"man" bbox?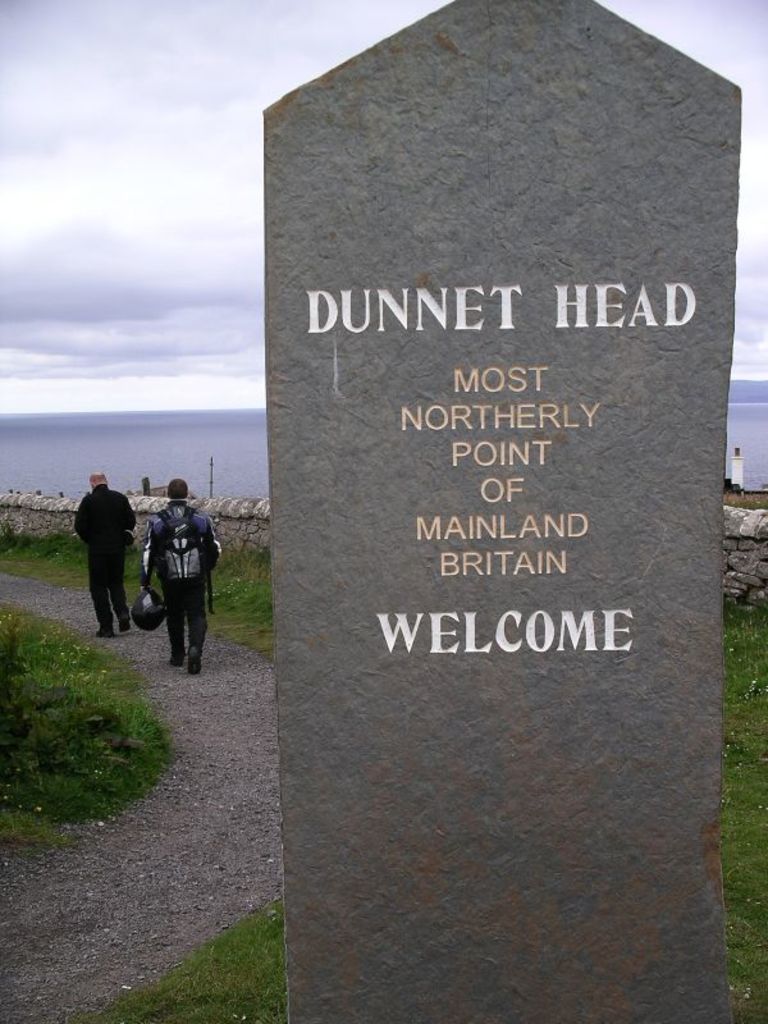
detection(150, 475, 229, 684)
